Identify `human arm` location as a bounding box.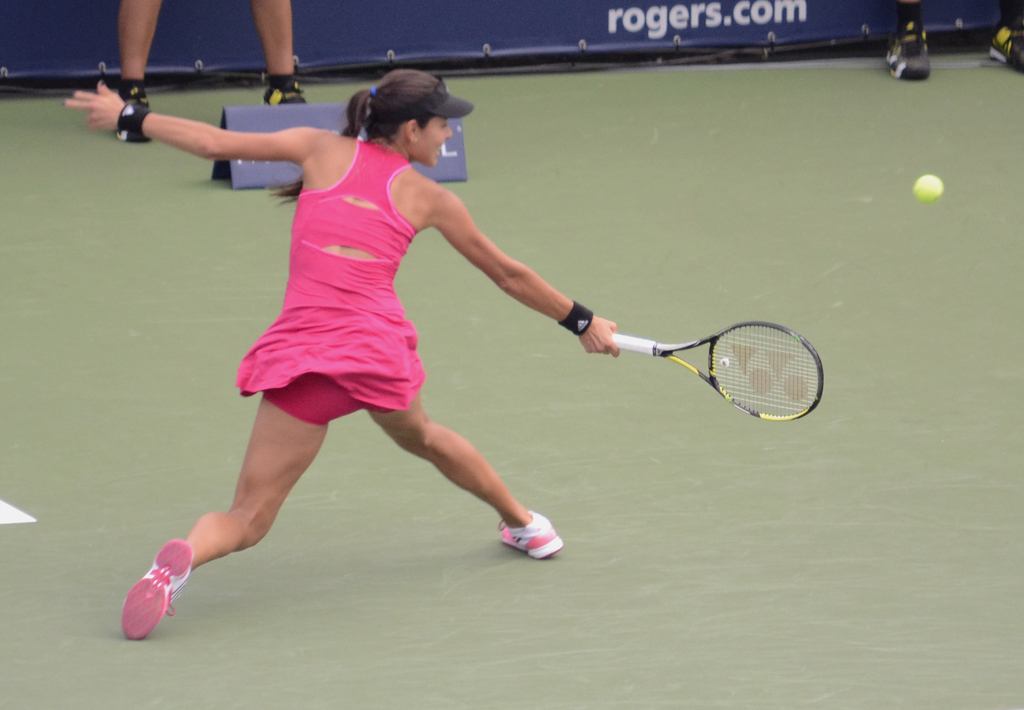
49:70:342:170.
